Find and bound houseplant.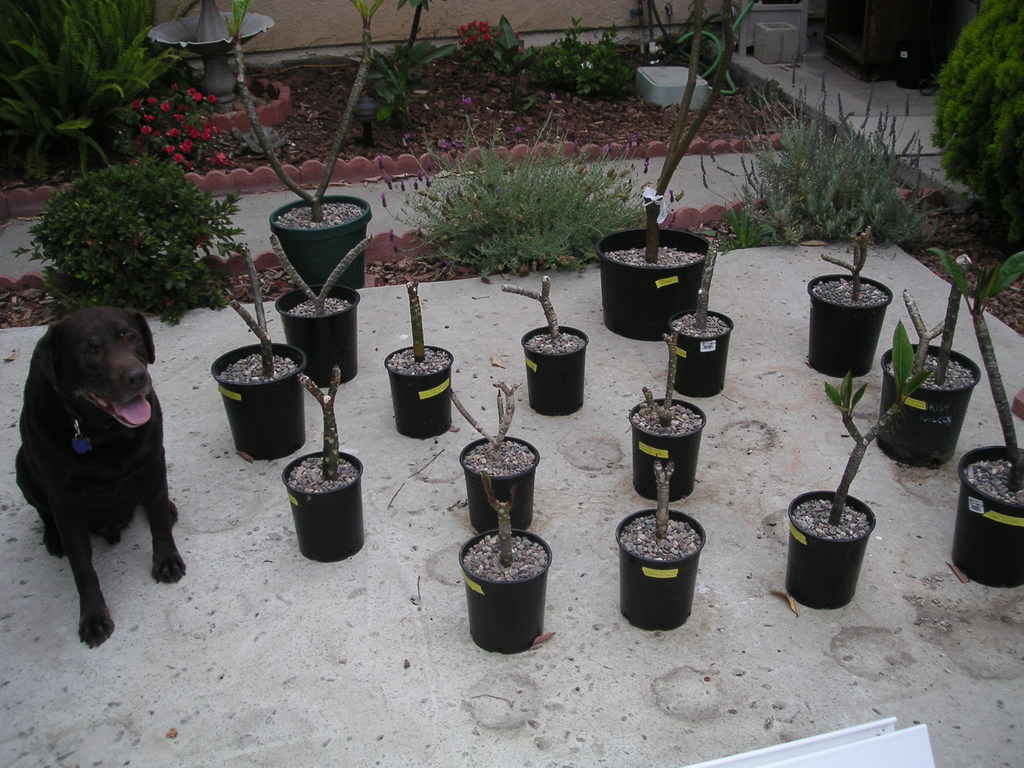
Bound: rect(281, 378, 368, 549).
